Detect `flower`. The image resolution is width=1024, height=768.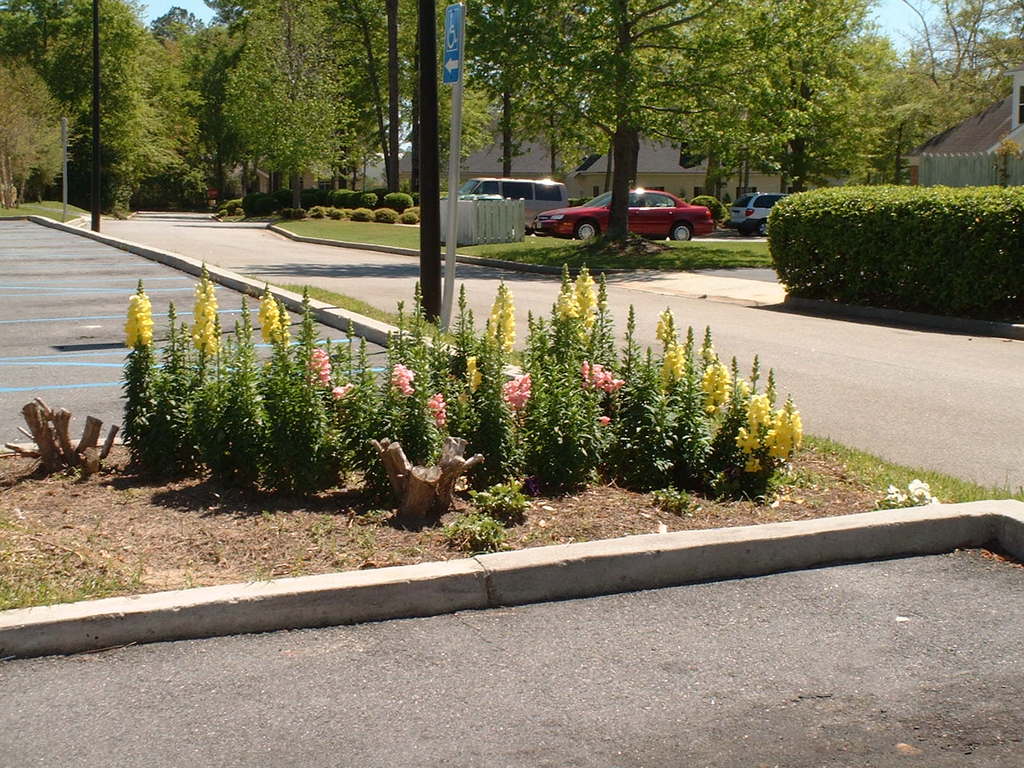
[x1=557, y1=291, x2=577, y2=315].
